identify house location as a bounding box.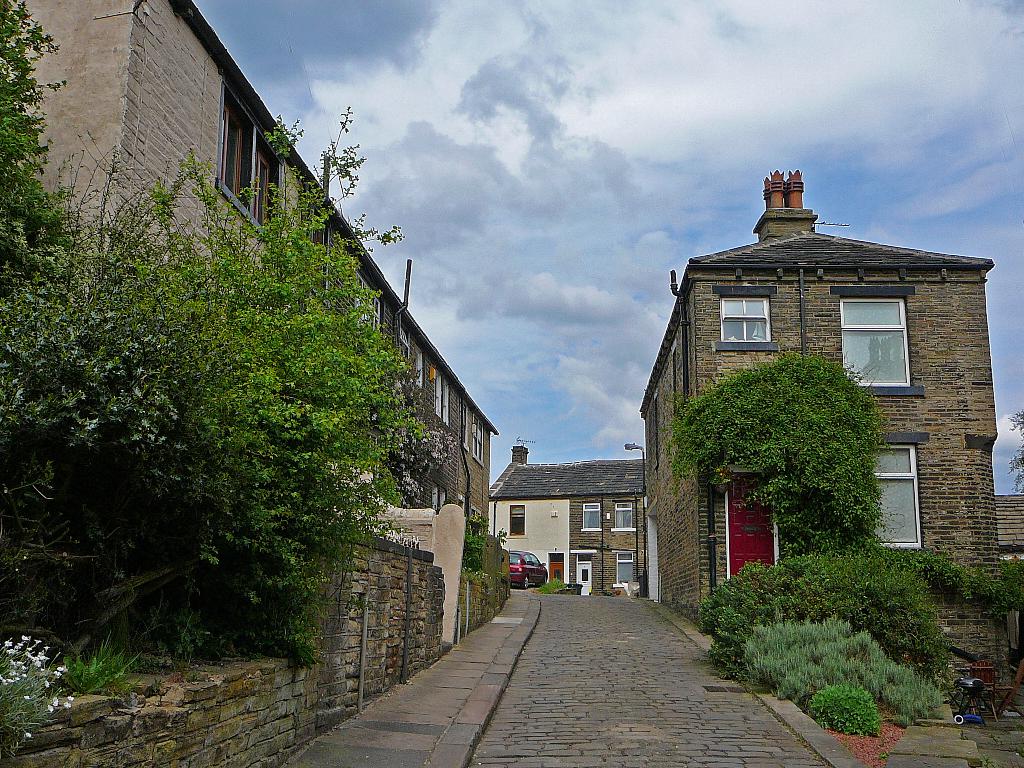
Rect(476, 438, 654, 556).
